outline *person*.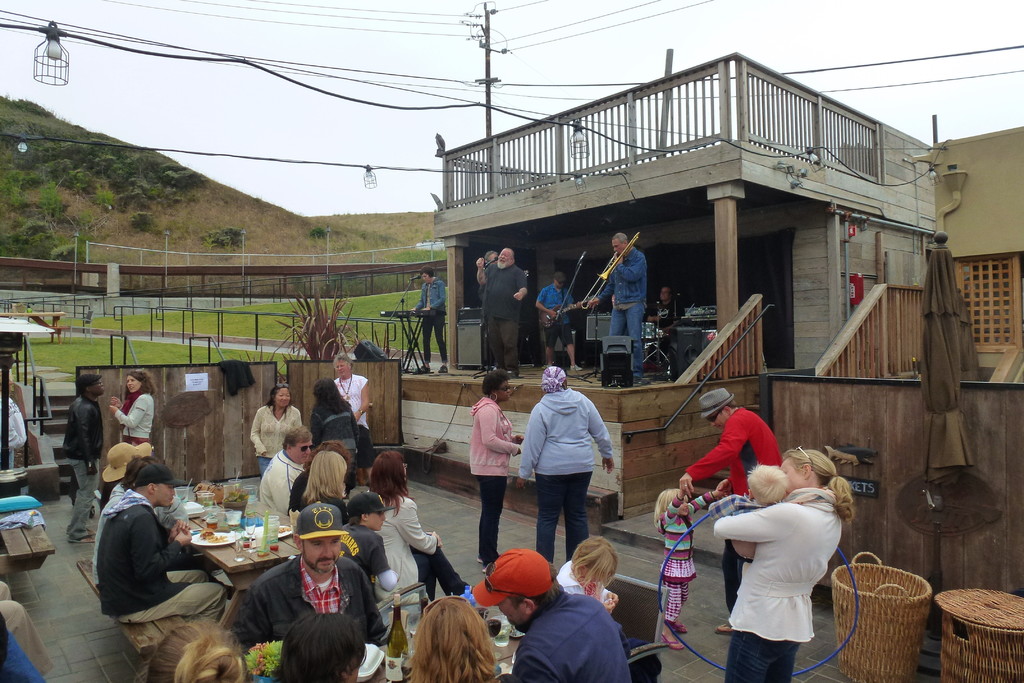
Outline: [257, 421, 321, 522].
